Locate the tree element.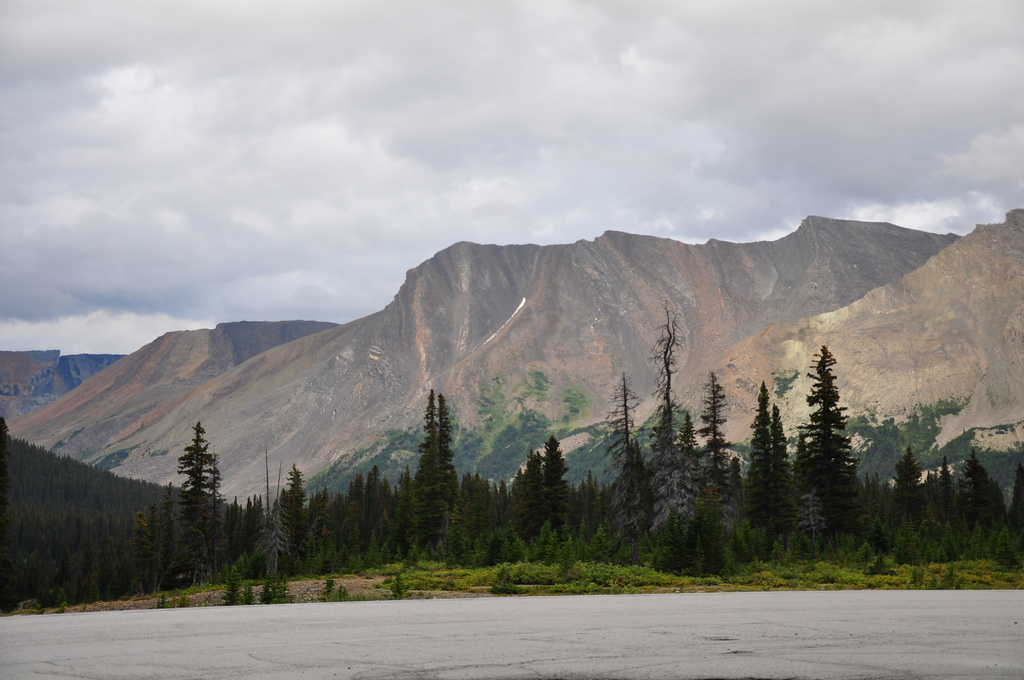
Element bbox: detection(348, 478, 387, 567).
